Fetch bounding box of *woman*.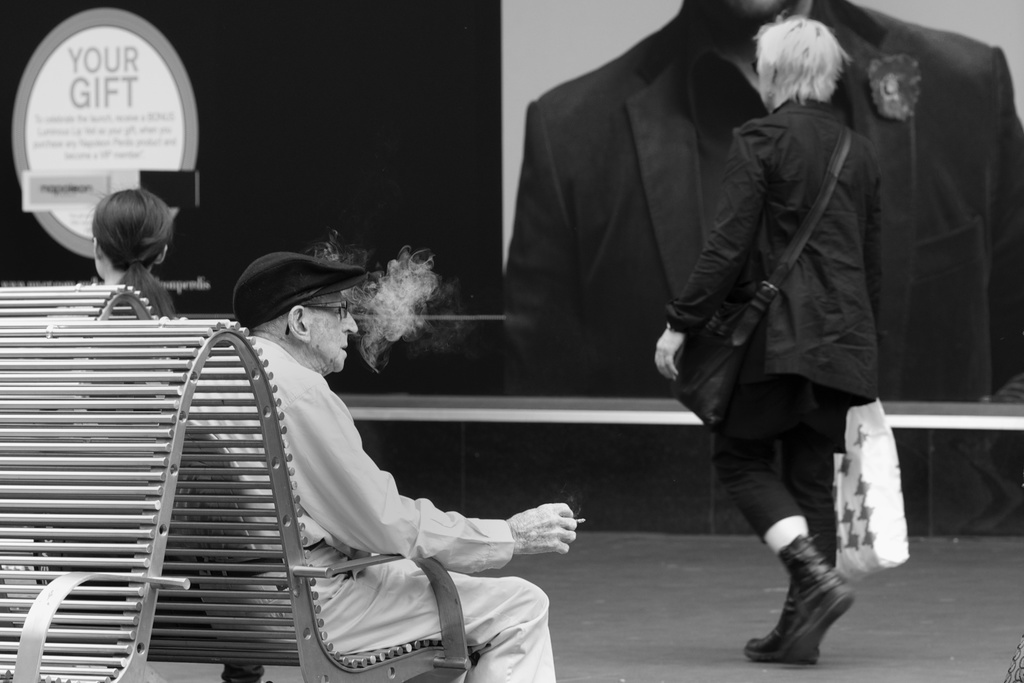
Bbox: [68,185,201,415].
